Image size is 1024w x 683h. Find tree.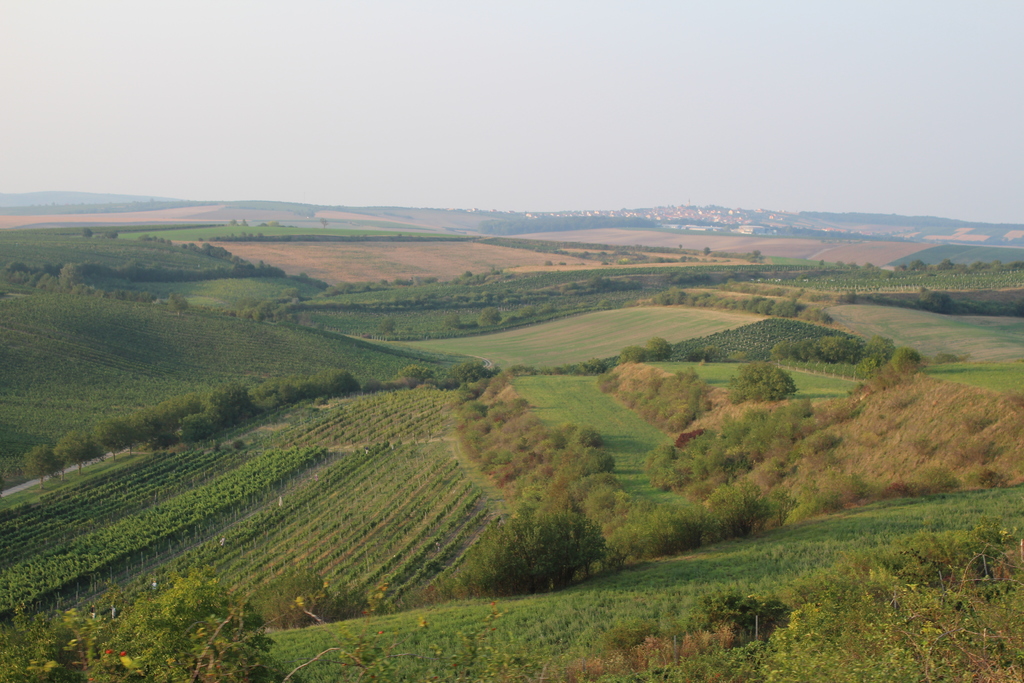
x1=445, y1=313, x2=460, y2=329.
